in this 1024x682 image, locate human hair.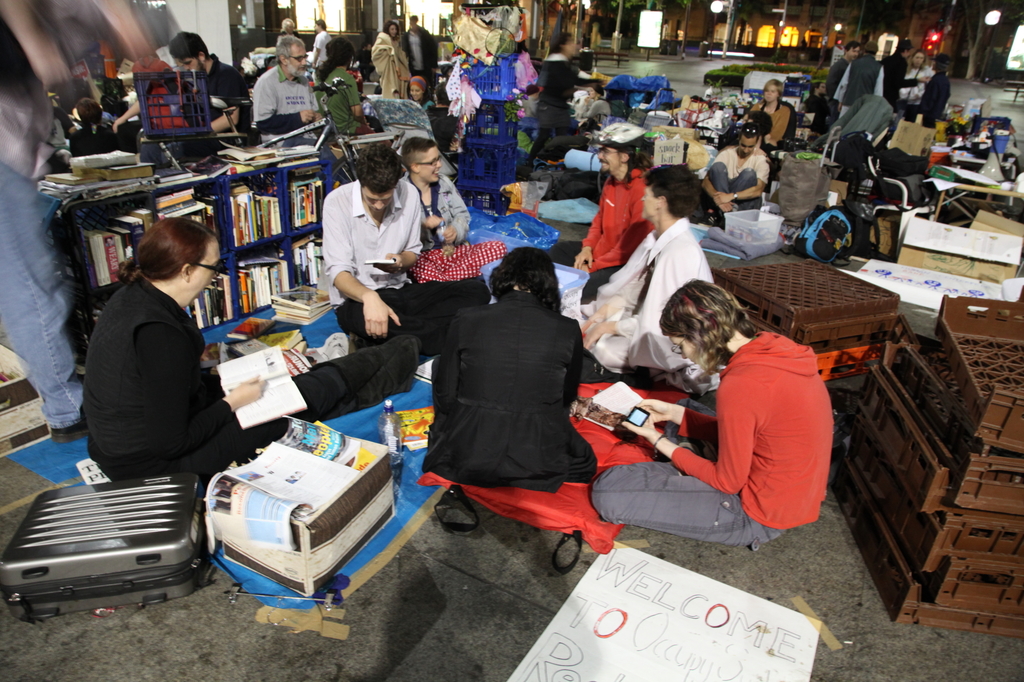
Bounding box: locate(404, 134, 435, 154).
